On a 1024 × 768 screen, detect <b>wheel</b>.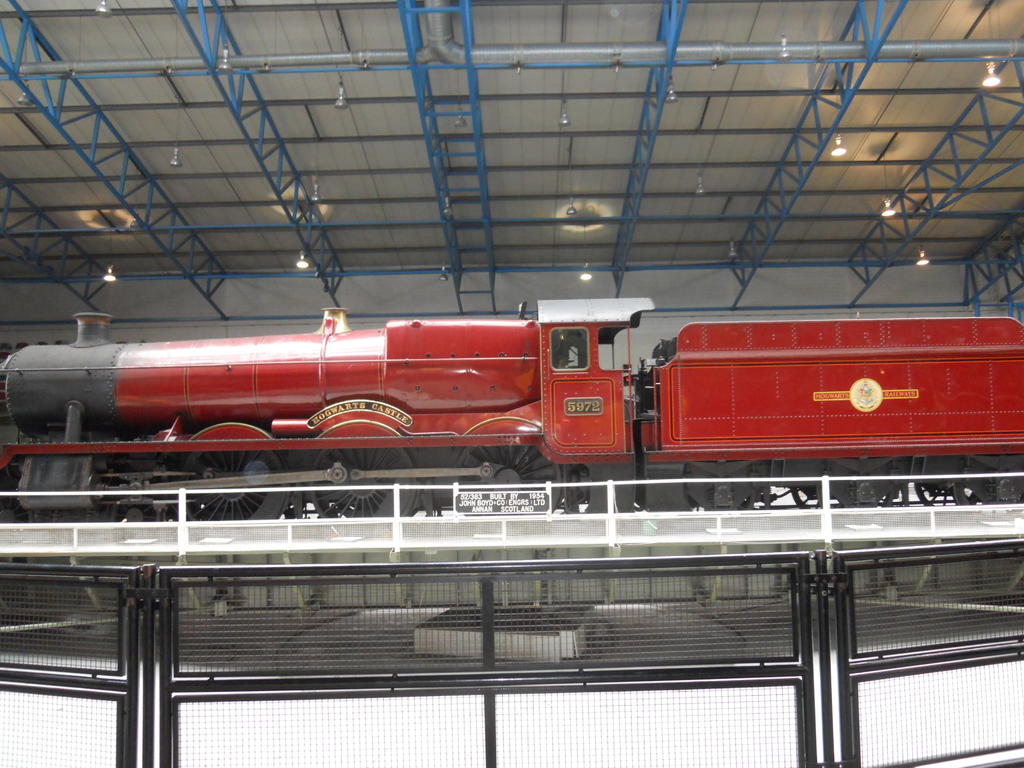
<box>172,419,287,519</box>.
